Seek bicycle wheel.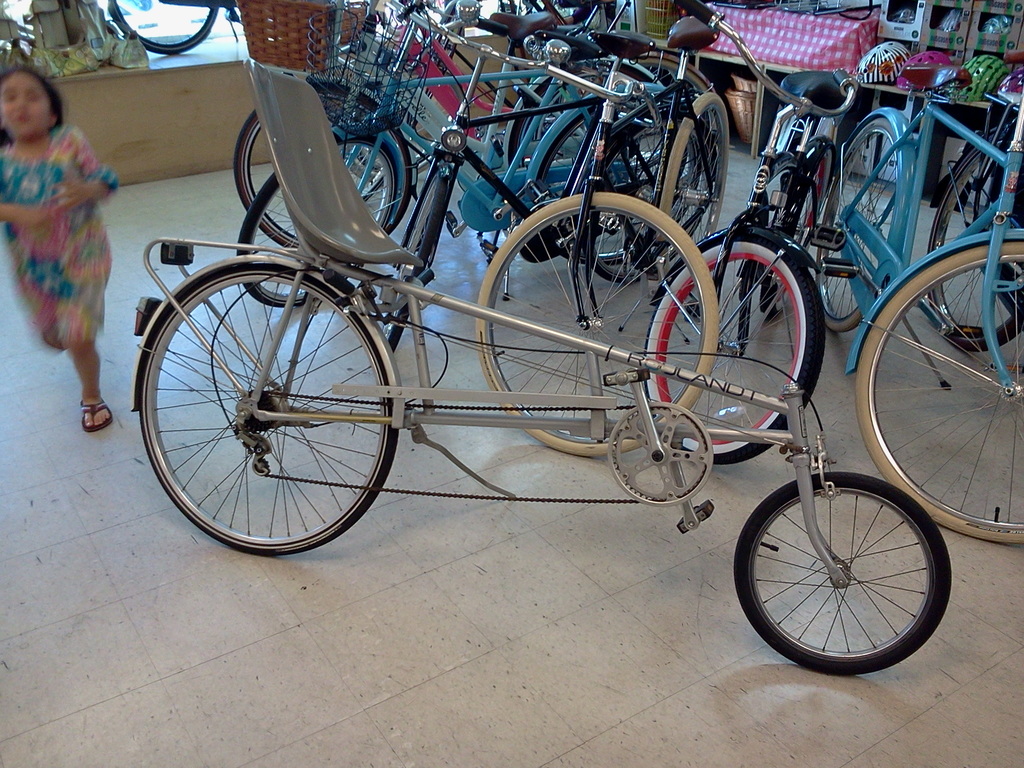
box(237, 130, 396, 307).
